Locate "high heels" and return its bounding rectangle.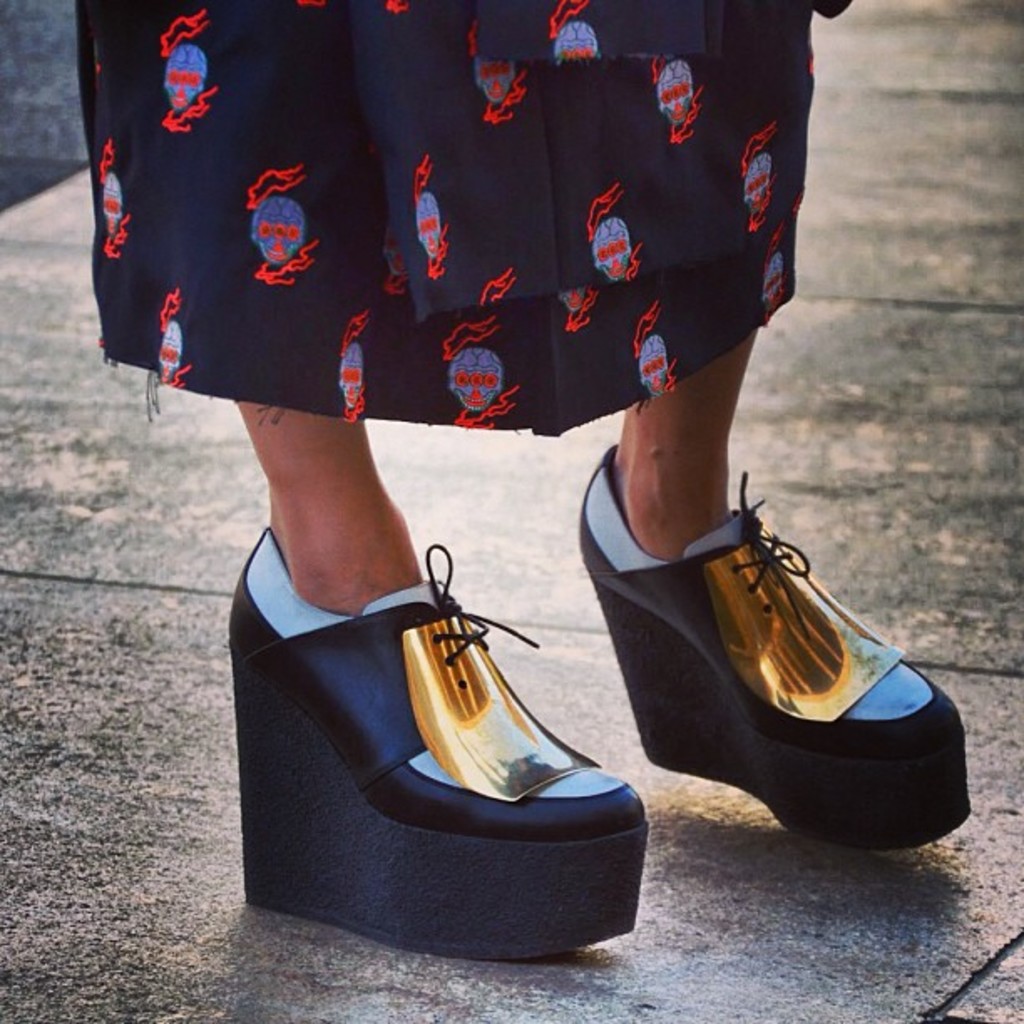
{"left": 581, "top": 438, "right": 977, "bottom": 850}.
